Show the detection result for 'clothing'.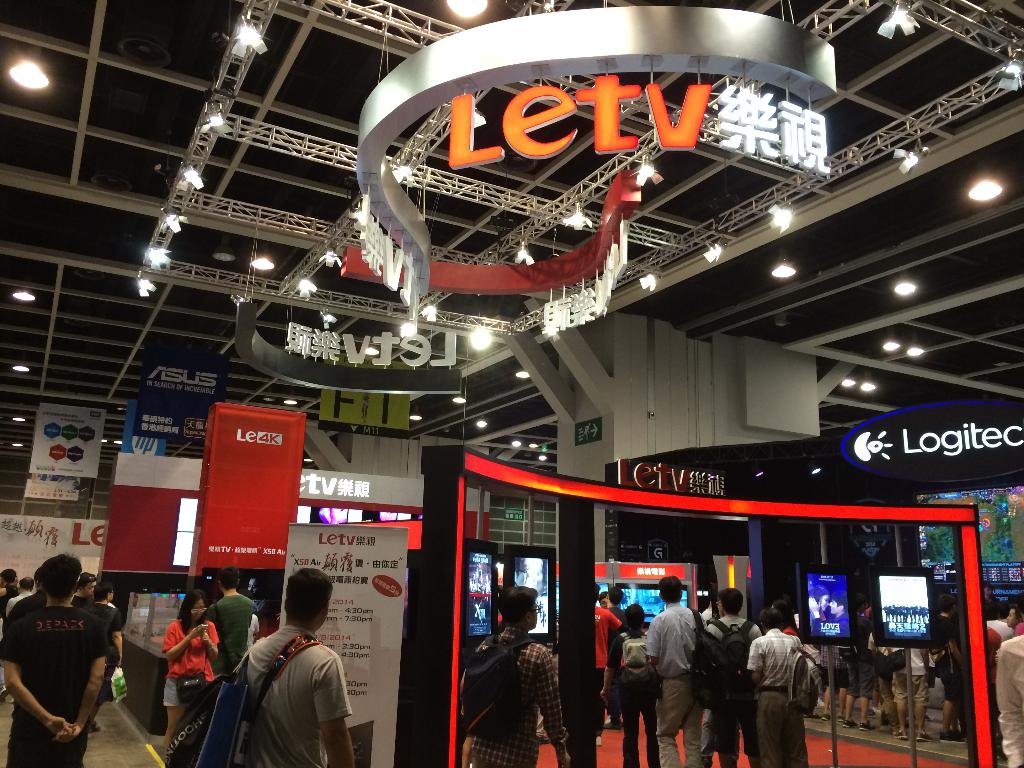
box=[800, 592, 831, 623].
